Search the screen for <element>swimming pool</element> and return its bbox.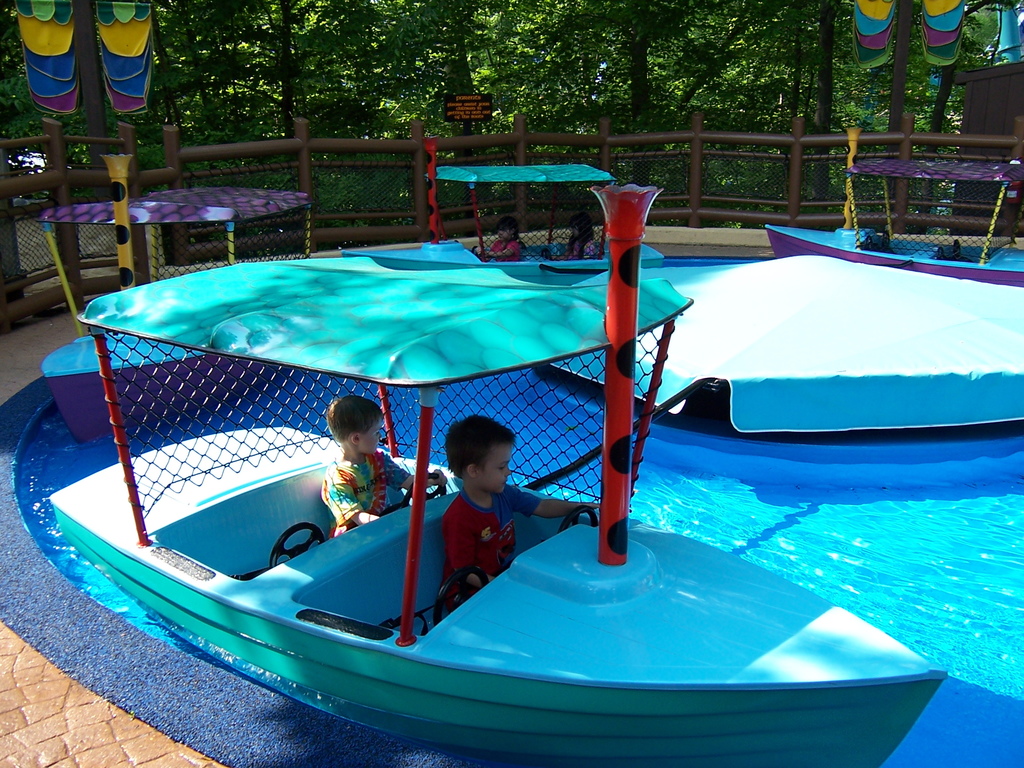
Found: (x1=12, y1=252, x2=954, y2=742).
